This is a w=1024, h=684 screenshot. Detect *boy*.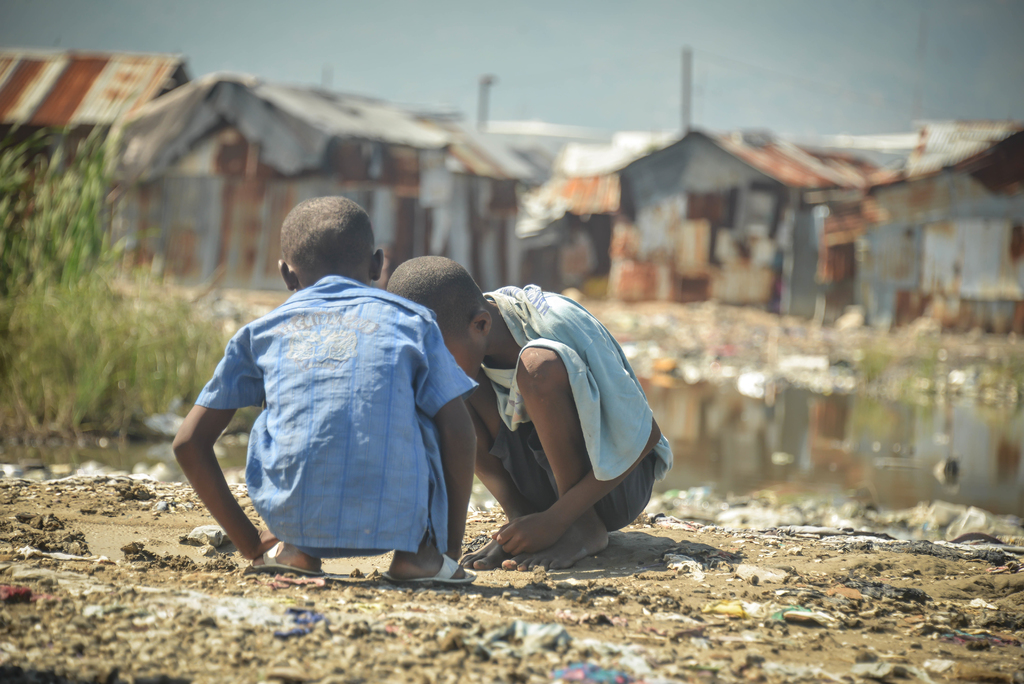
385 249 670 560.
